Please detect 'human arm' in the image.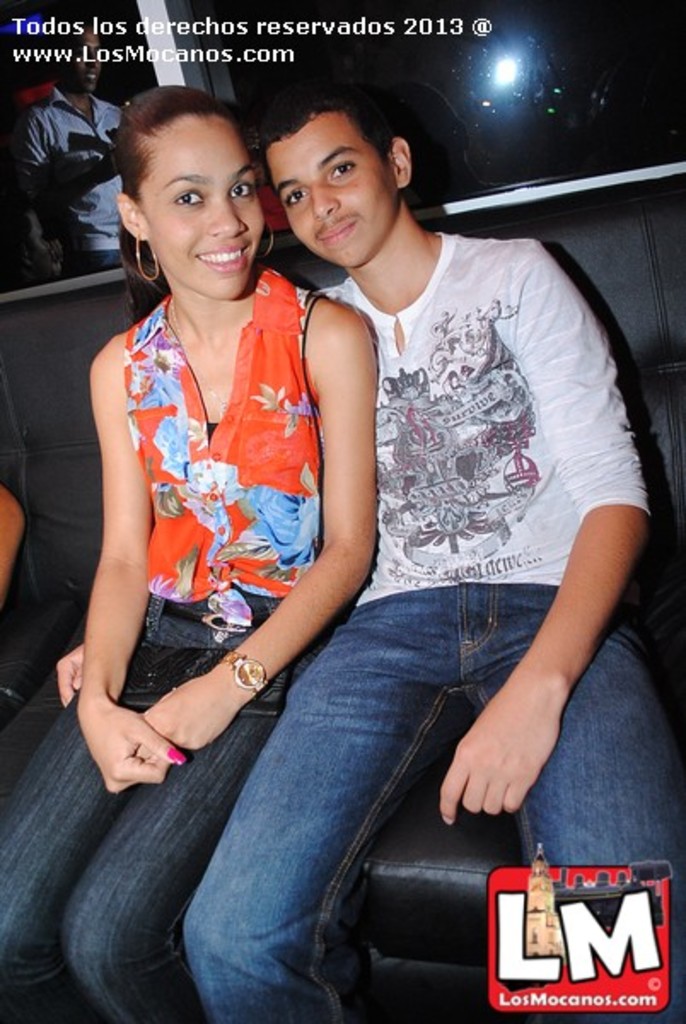
<region>56, 635, 85, 705</region>.
